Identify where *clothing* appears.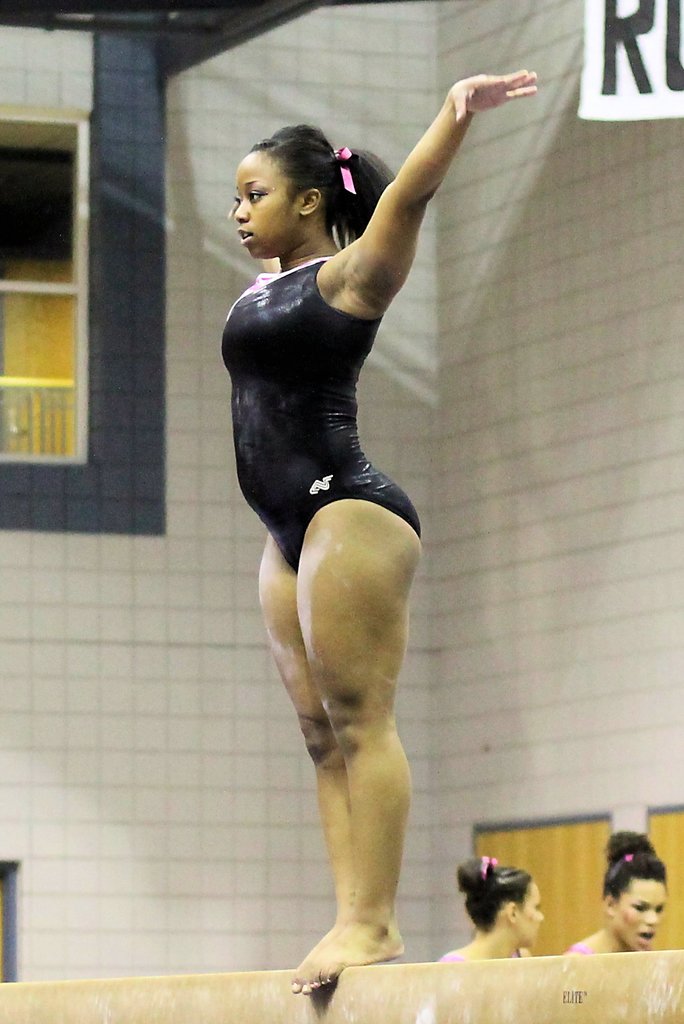
Appears at 225/209/424/581.
